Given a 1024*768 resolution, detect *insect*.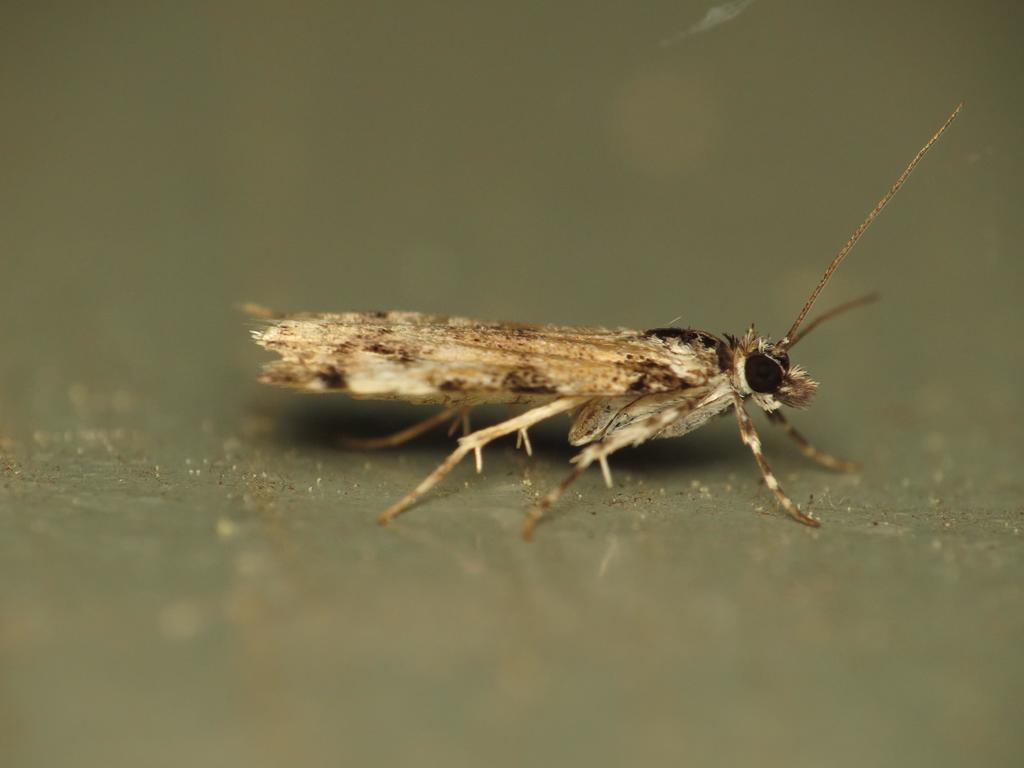
[x1=237, y1=105, x2=961, y2=545].
